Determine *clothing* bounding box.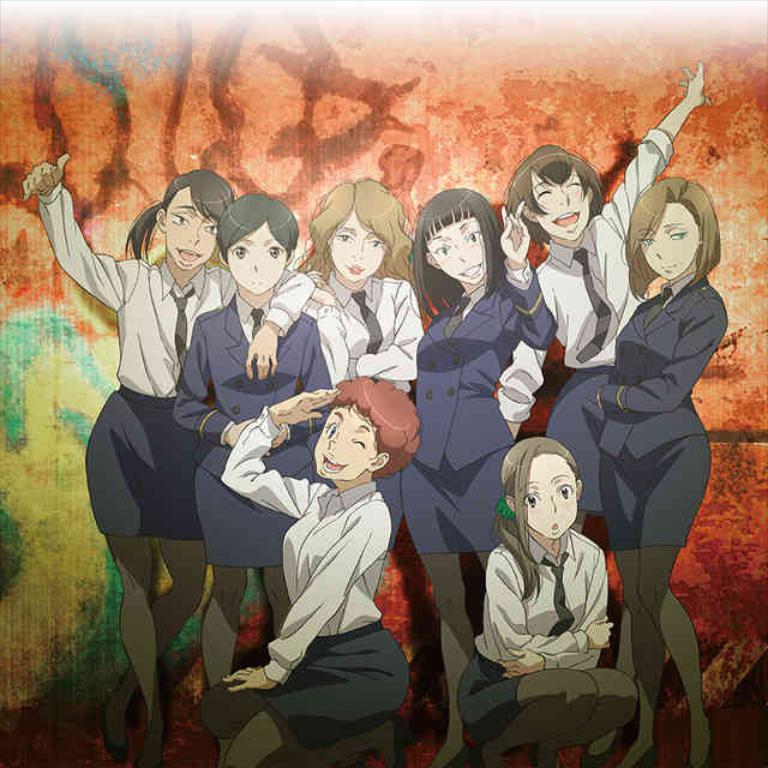
Determined: pyautogui.locateOnScreen(526, 119, 653, 510).
